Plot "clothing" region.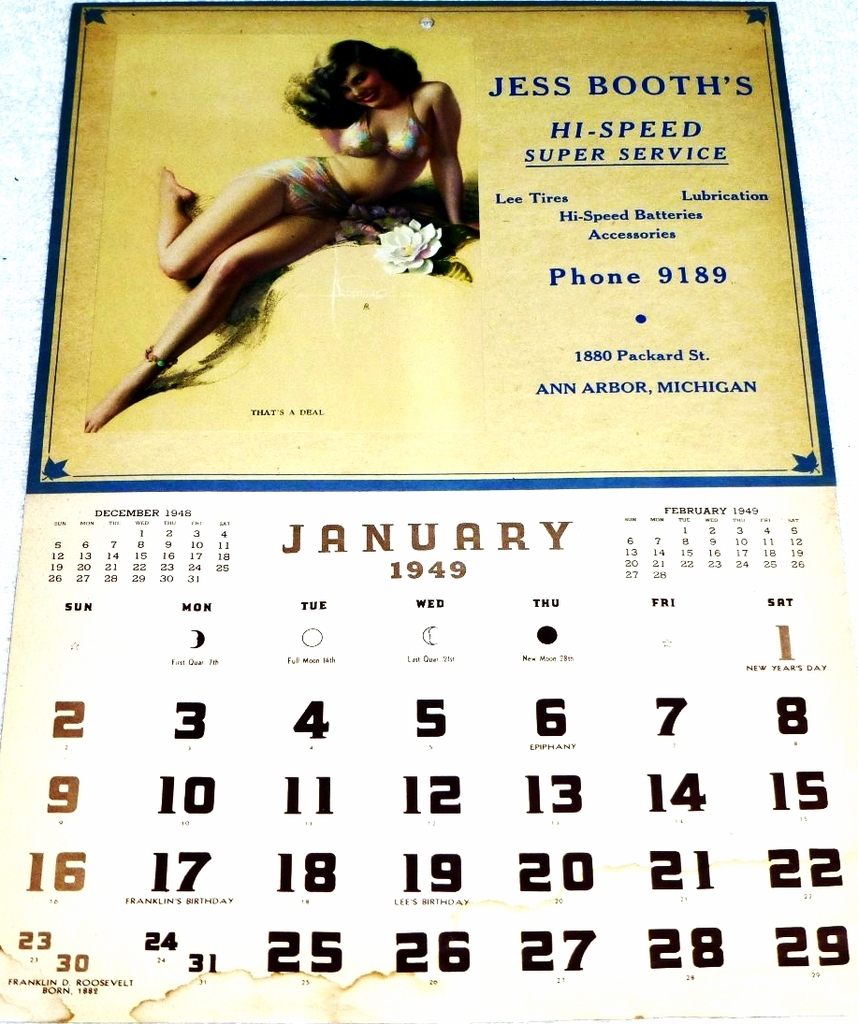
Plotted at bbox=[258, 105, 433, 228].
